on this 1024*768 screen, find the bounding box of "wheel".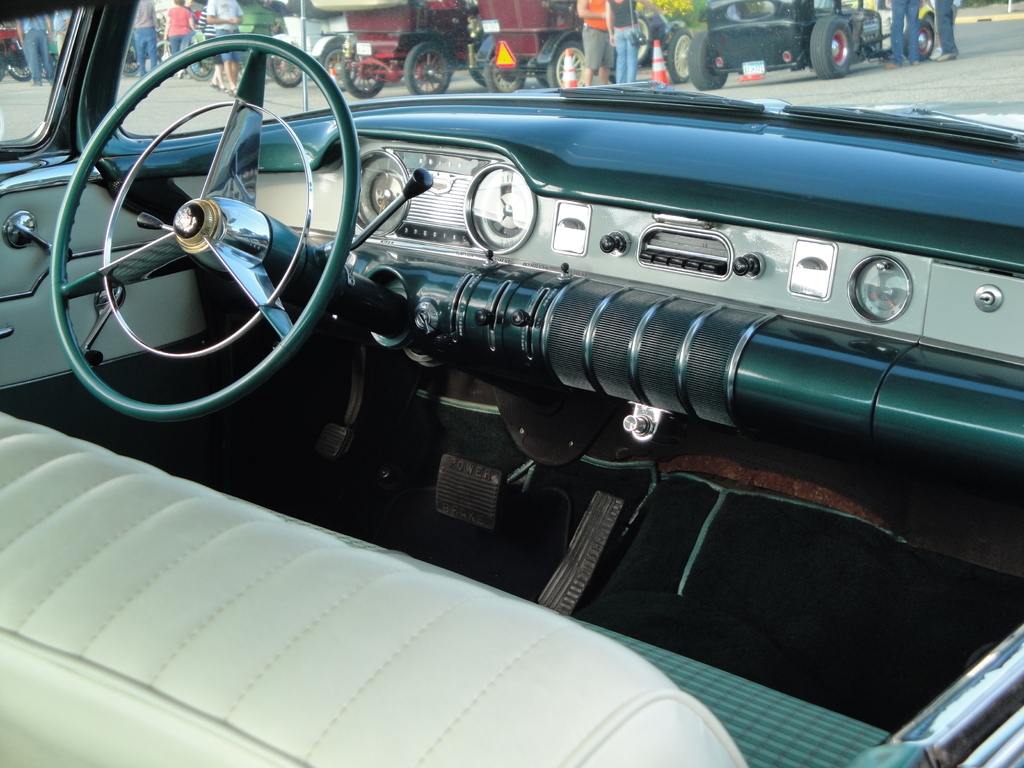
Bounding box: 317,41,345,92.
